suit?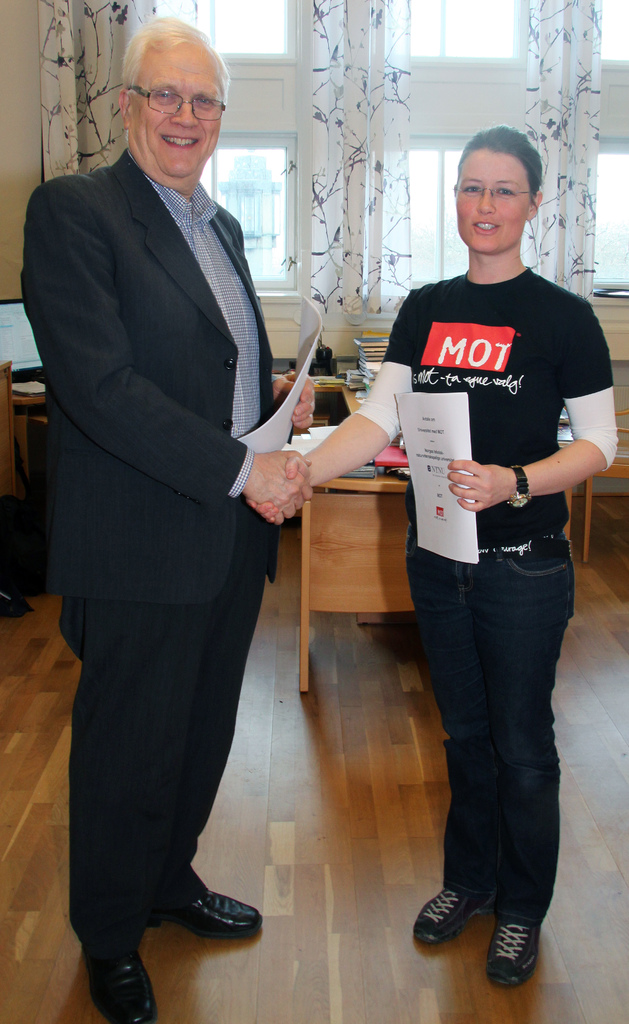
{"left": 29, "top": 35, "right": 296, "bottom": 746}
